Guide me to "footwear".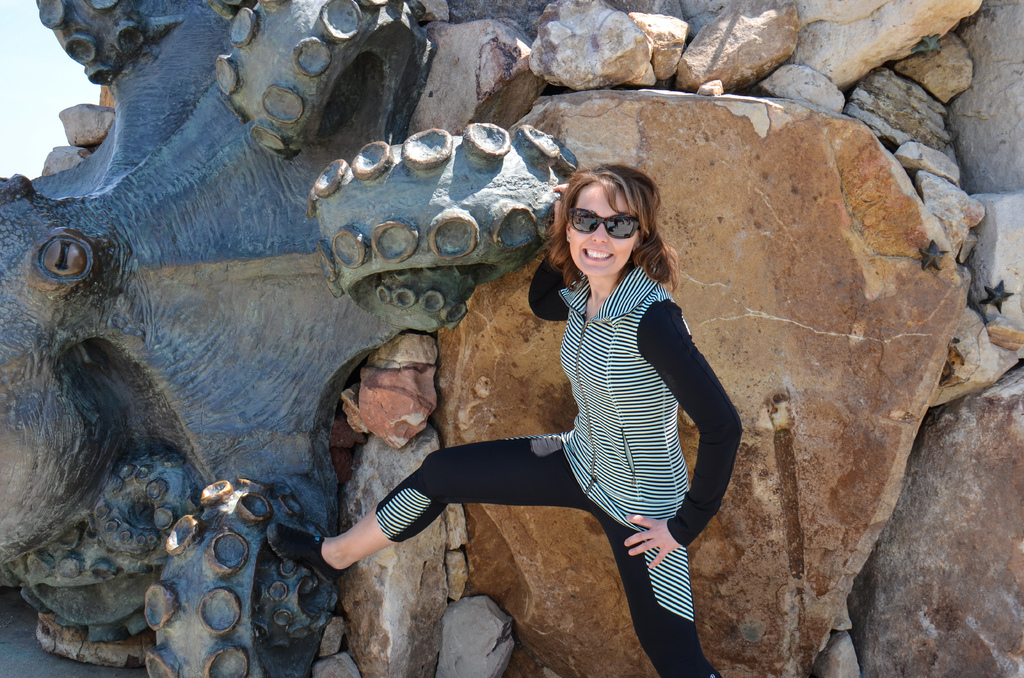
Guidance: 264,517,349,586.
